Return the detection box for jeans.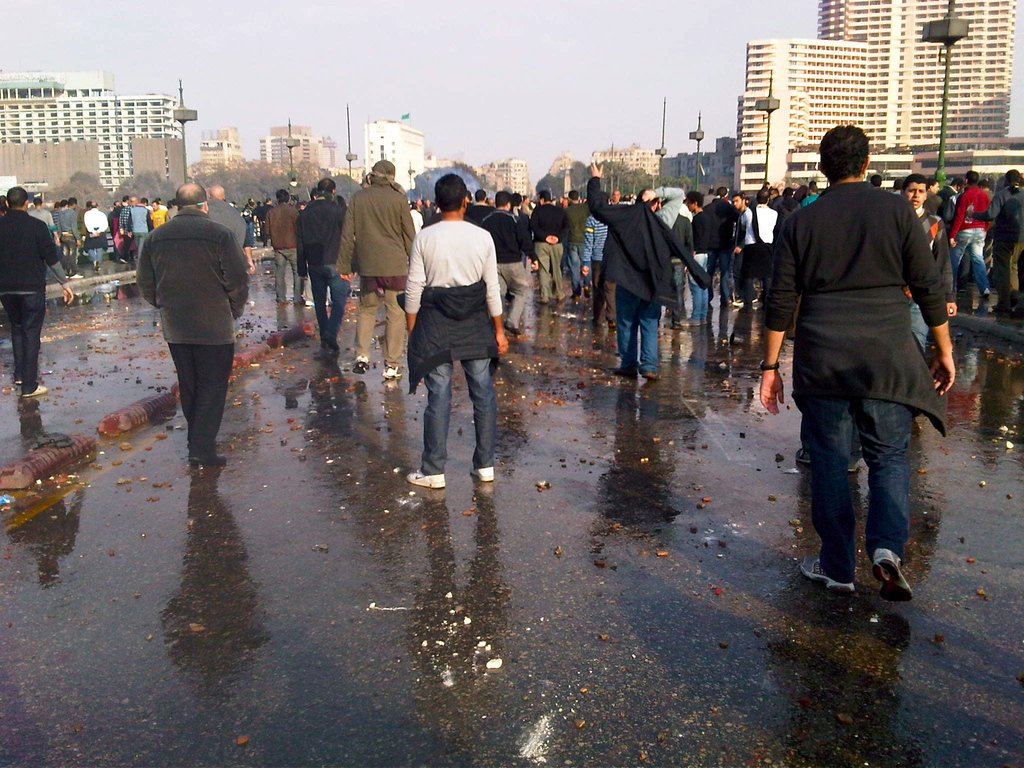
355/288/422/366.
